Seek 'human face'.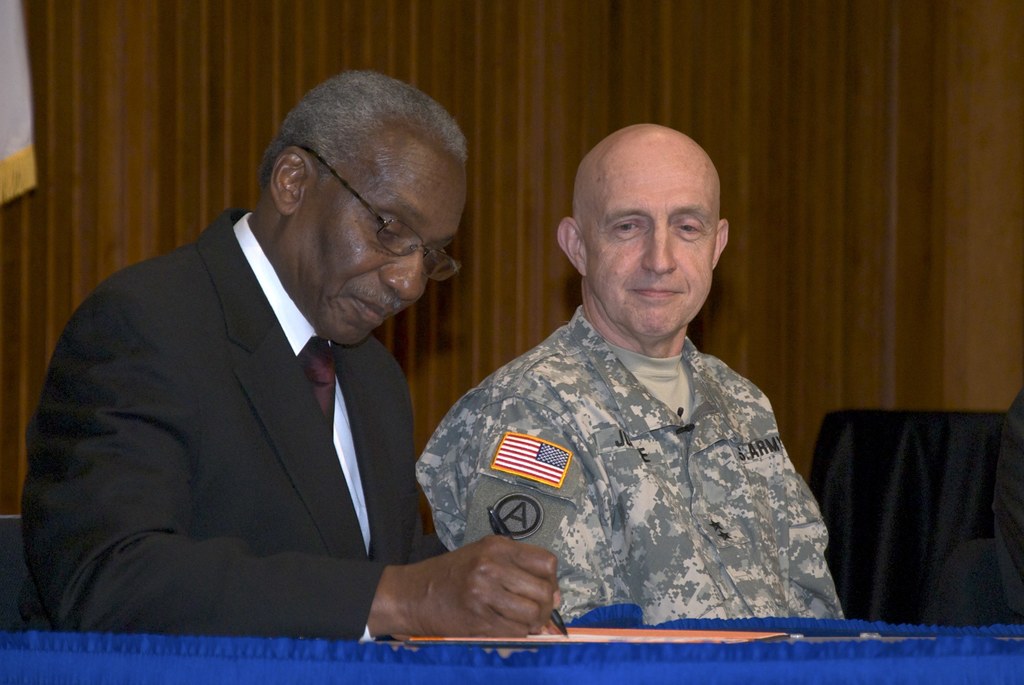
<box>589,139,723,336</box>.
